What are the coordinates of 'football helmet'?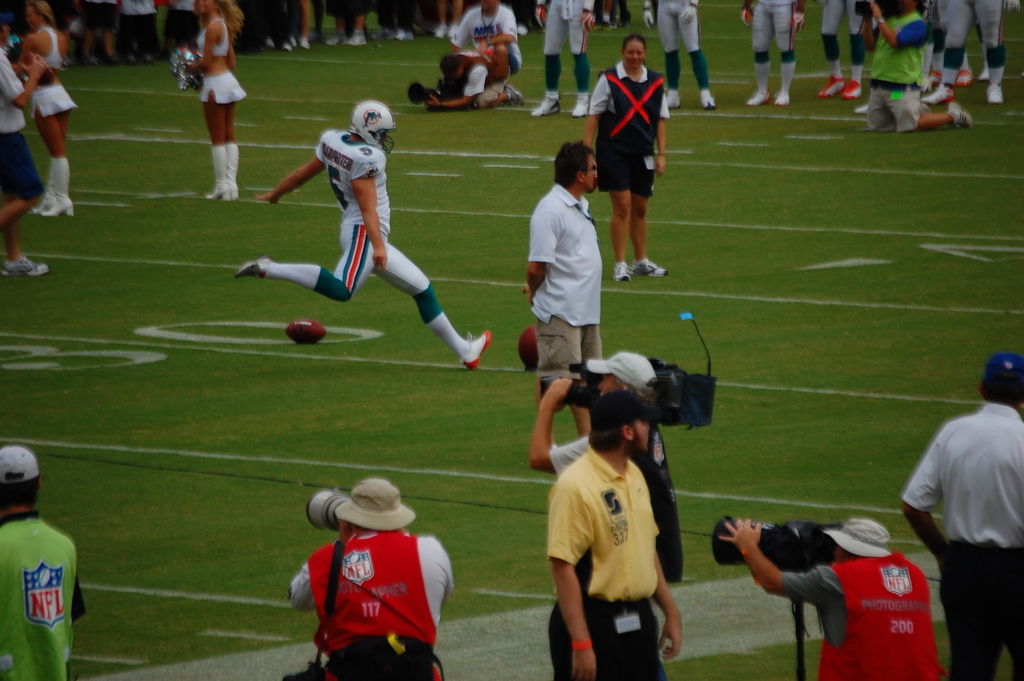
locate(343, 96, 395, 162).
